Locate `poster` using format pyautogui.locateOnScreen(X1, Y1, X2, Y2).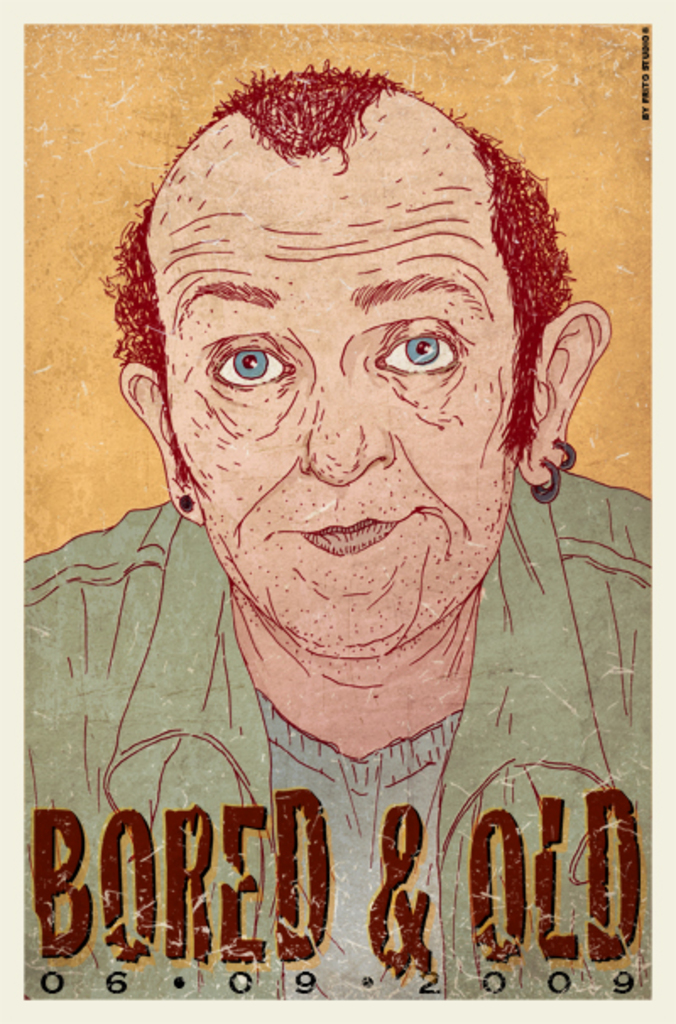
pyautogui.locateOnScreen(0, 0, 674, 1022).
